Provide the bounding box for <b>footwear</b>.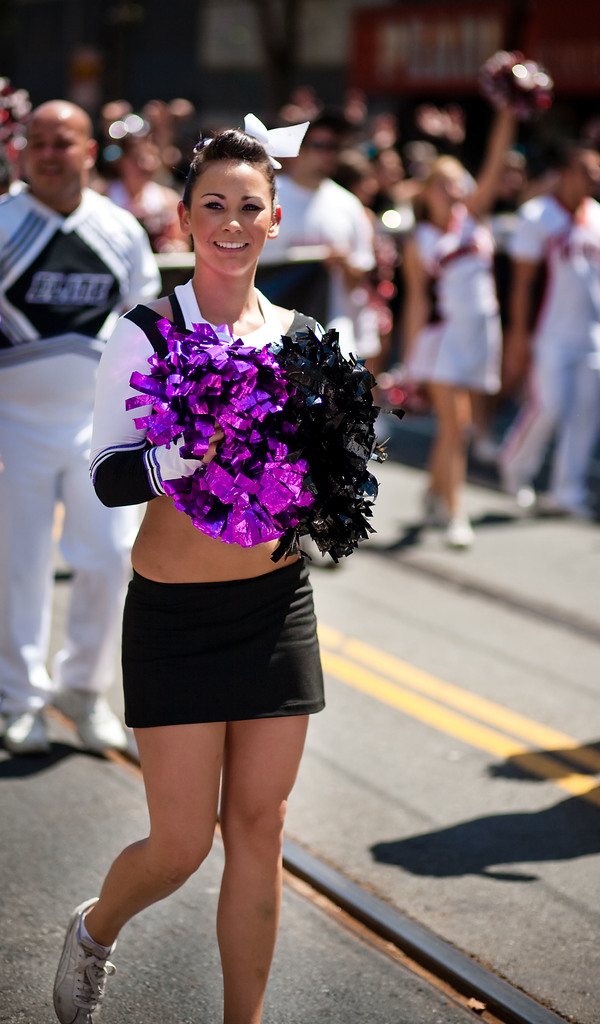
51 691 130 750.
